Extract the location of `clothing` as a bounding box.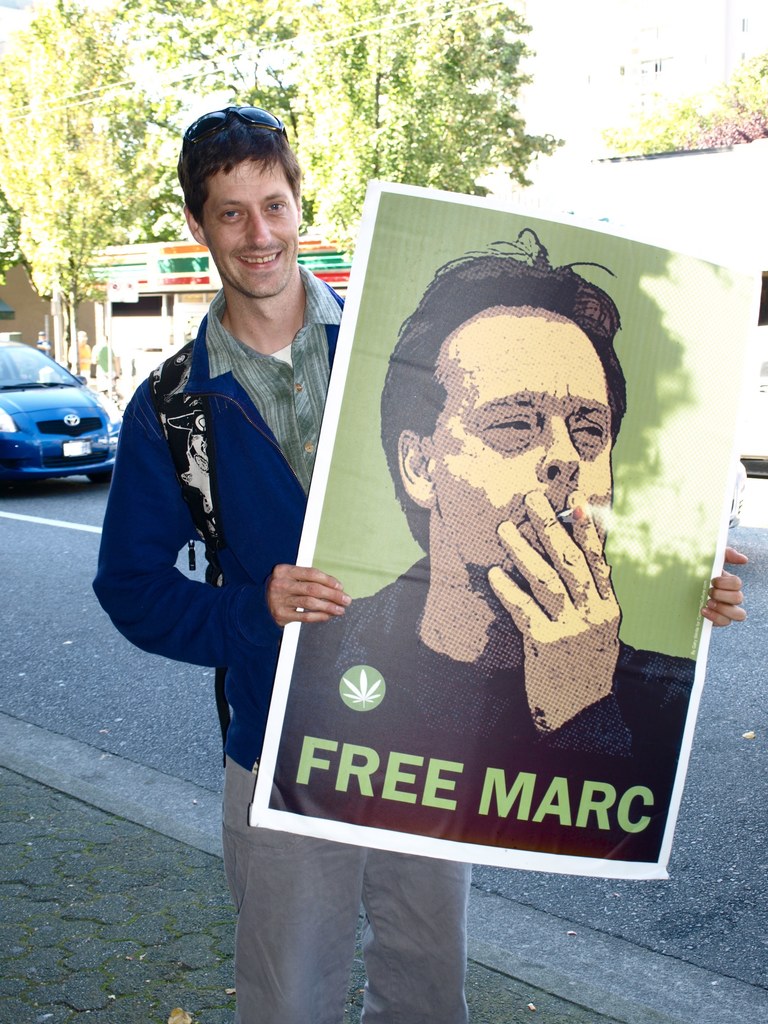
{"left": 227, "top": 741, "right": 481, "bottom": 1023}.
